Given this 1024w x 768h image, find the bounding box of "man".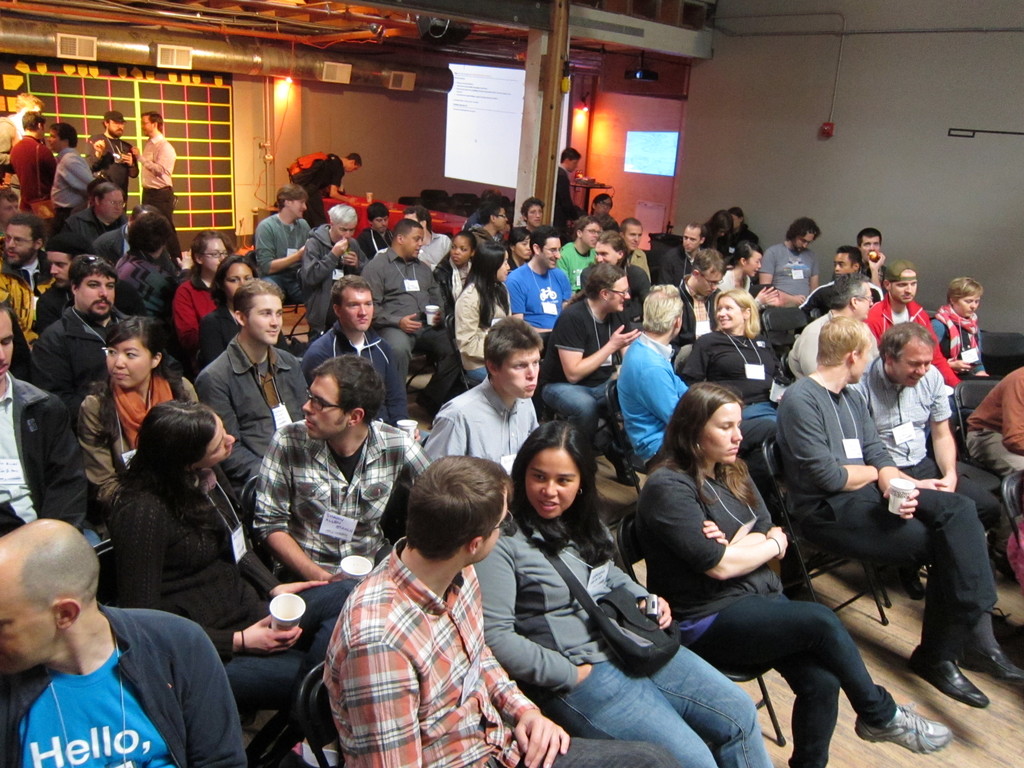
x1=296, y1=204, x2=367, y2=340.
